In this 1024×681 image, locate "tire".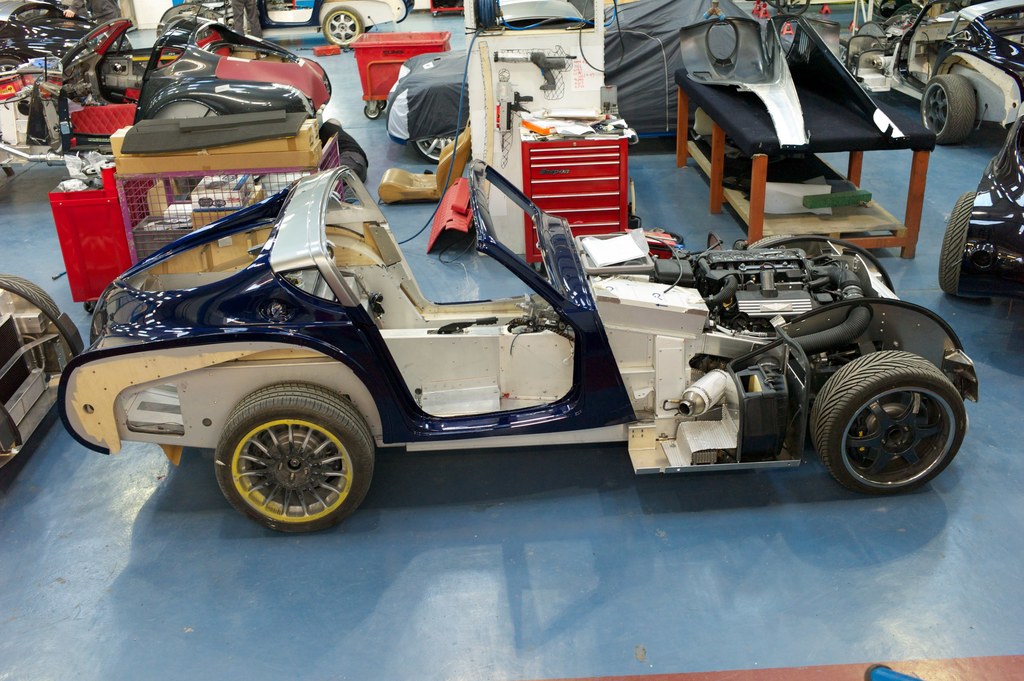
Bounding box: <box>898,4,924,15</box>.
